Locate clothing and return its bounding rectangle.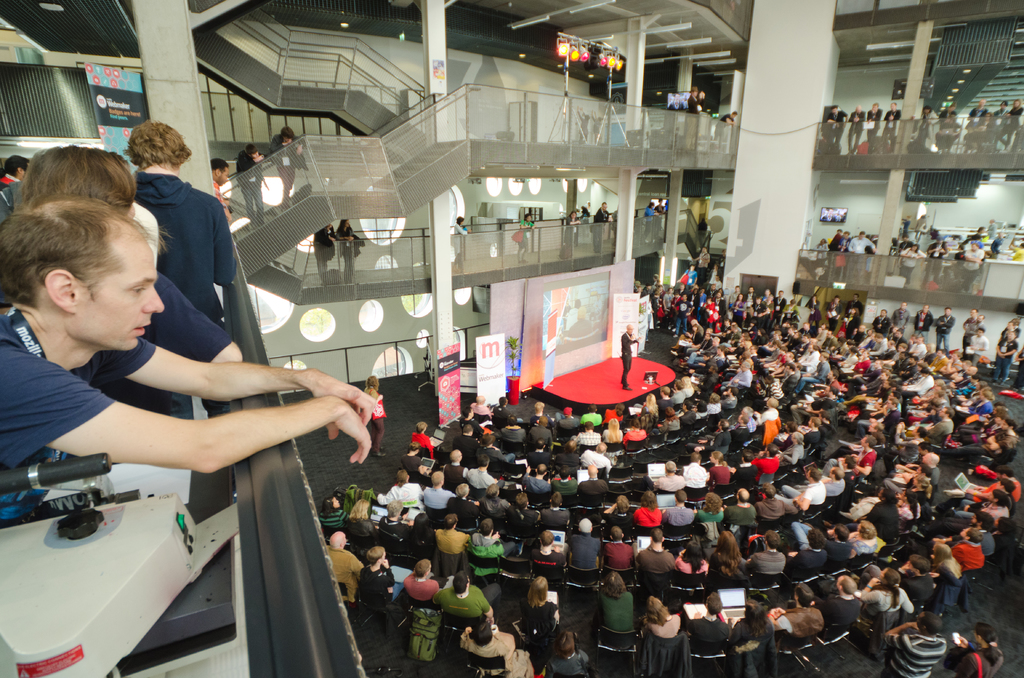
637,543,676,573.
